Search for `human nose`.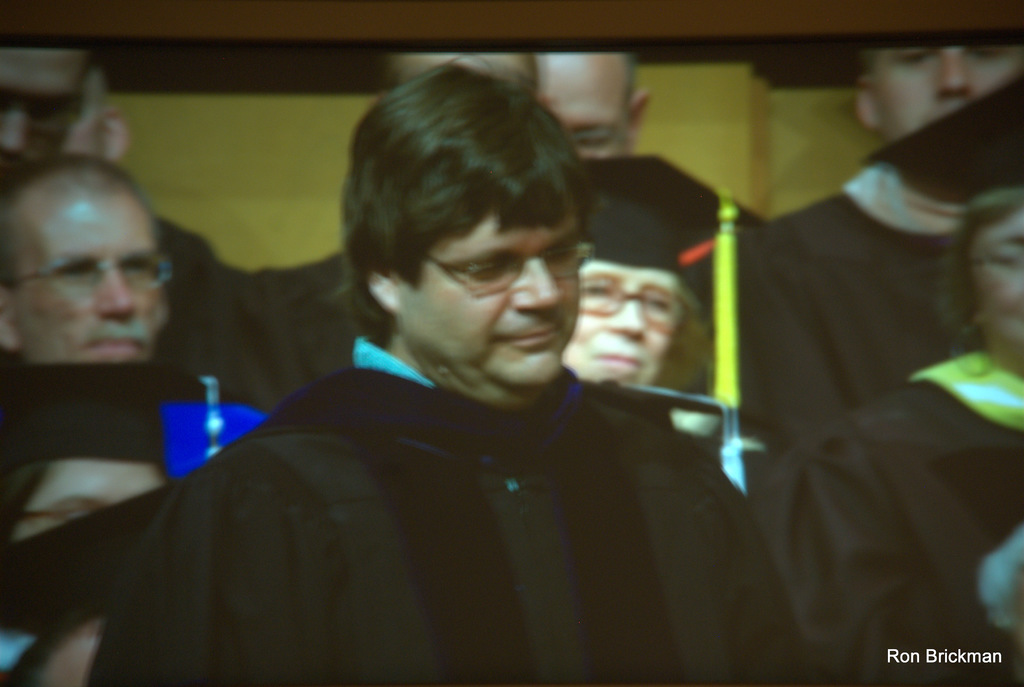
Found at <bbox>0, 99, 26, 163</bbox>.
